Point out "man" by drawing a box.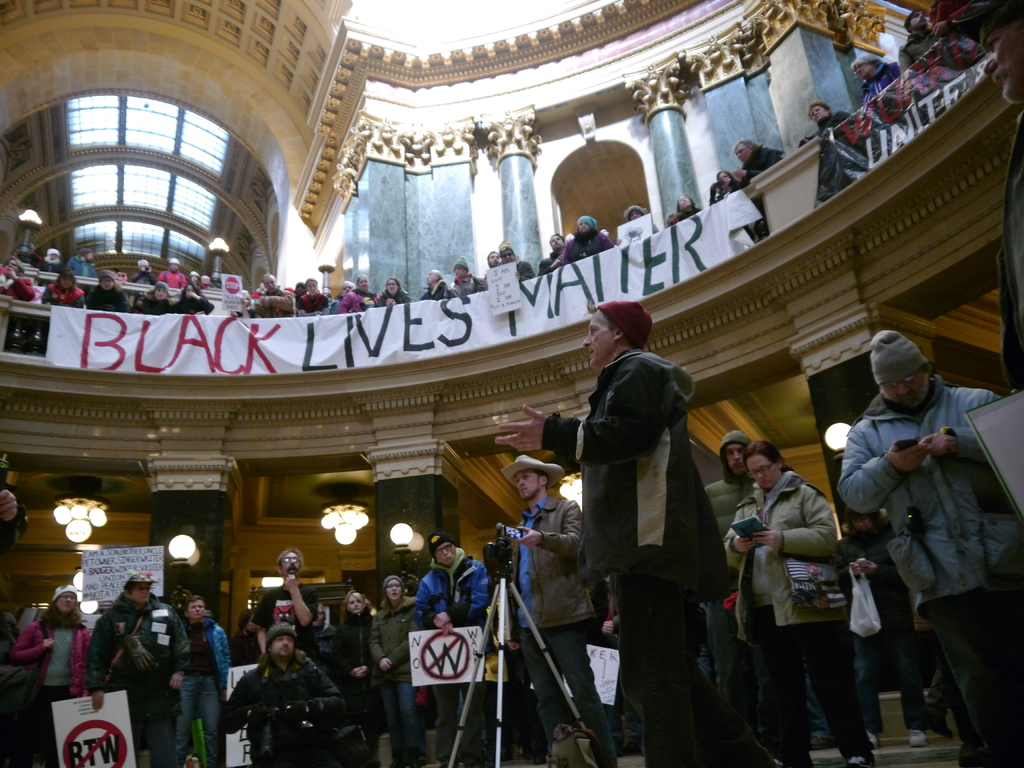
select_region(495, 300, 776, 767).
